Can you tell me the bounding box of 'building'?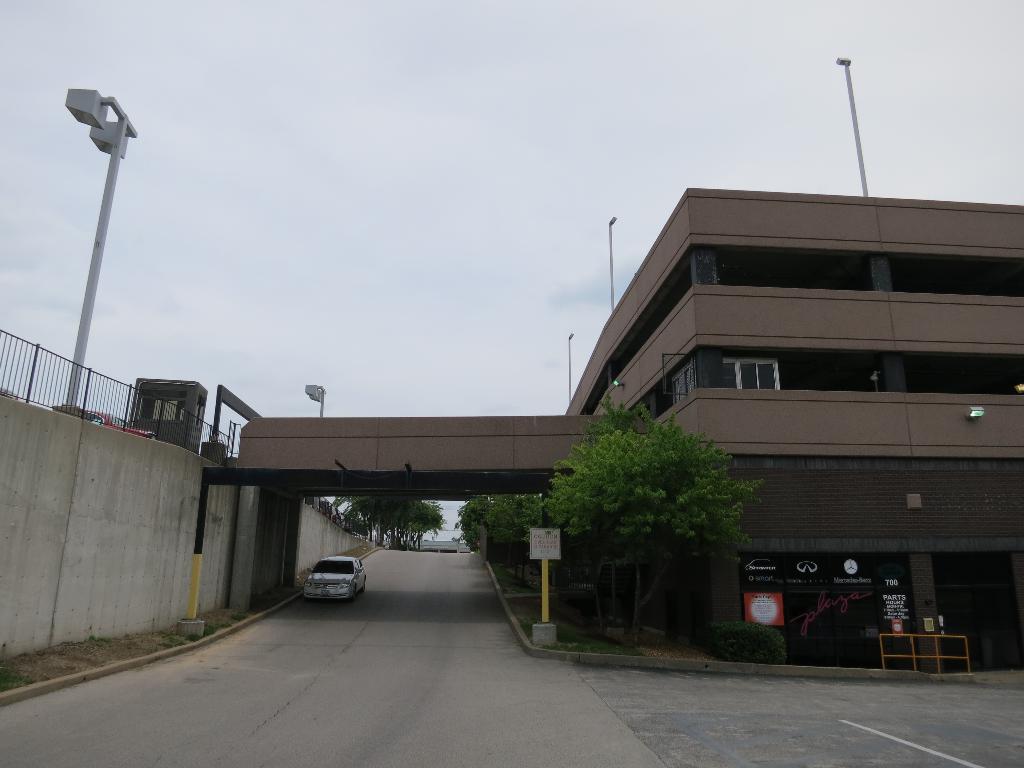
region(565, 186, 1023, 673).
